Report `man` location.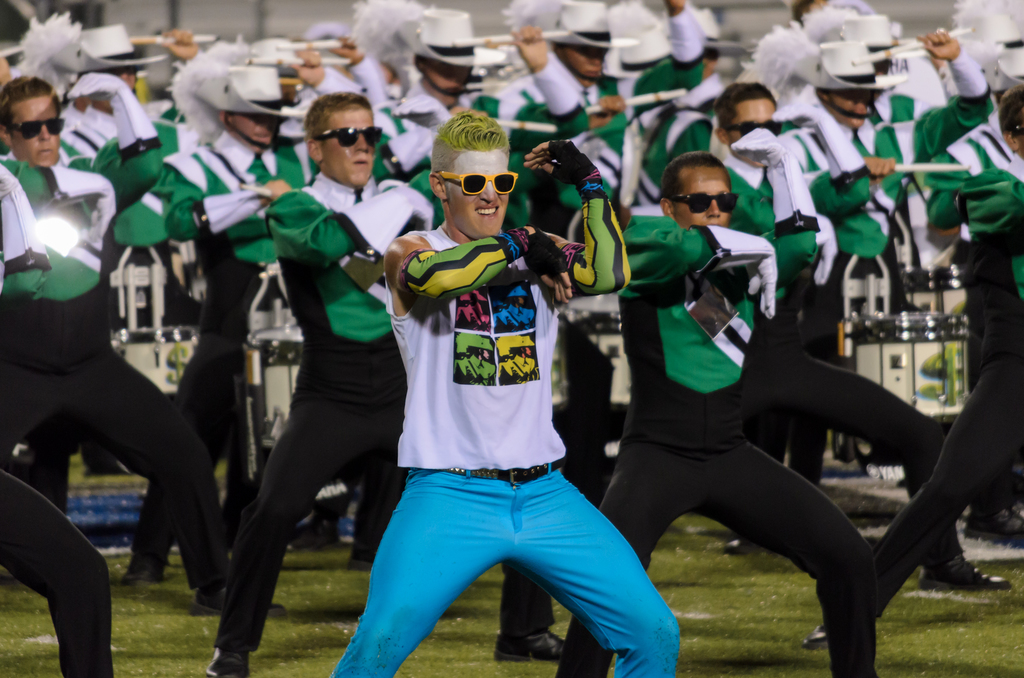
Report: l=565, t=168, r=896, b=651.
